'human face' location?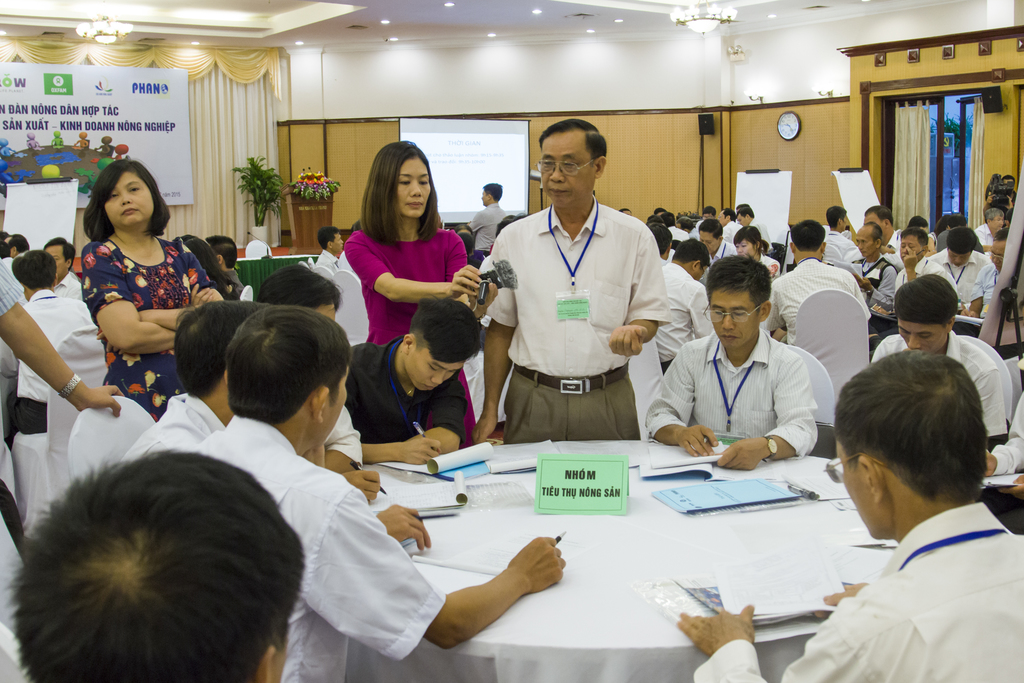
box=[321, 371, 350, 443]
